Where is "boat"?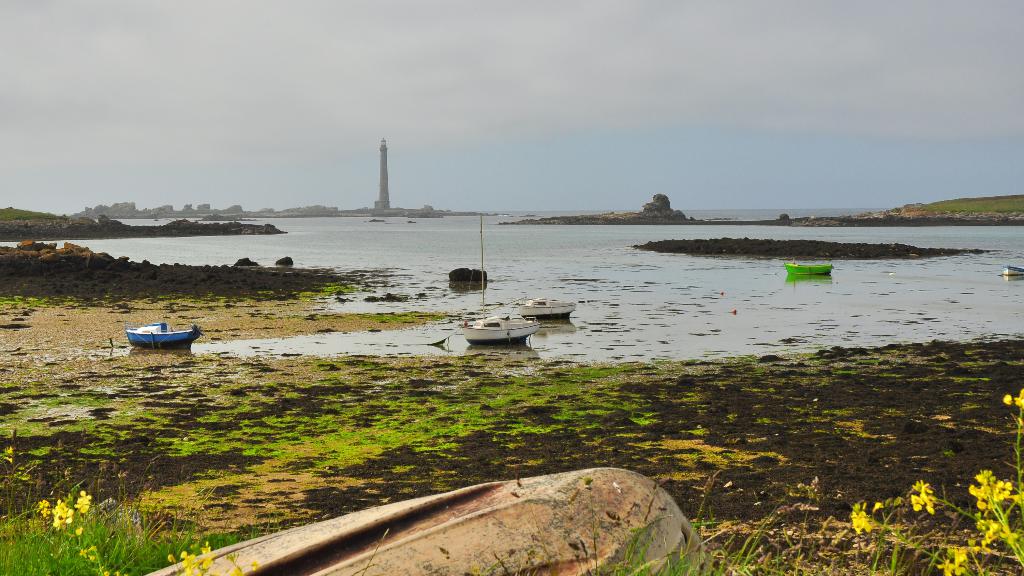
left=118, top=308, right=202, bottom=353.
